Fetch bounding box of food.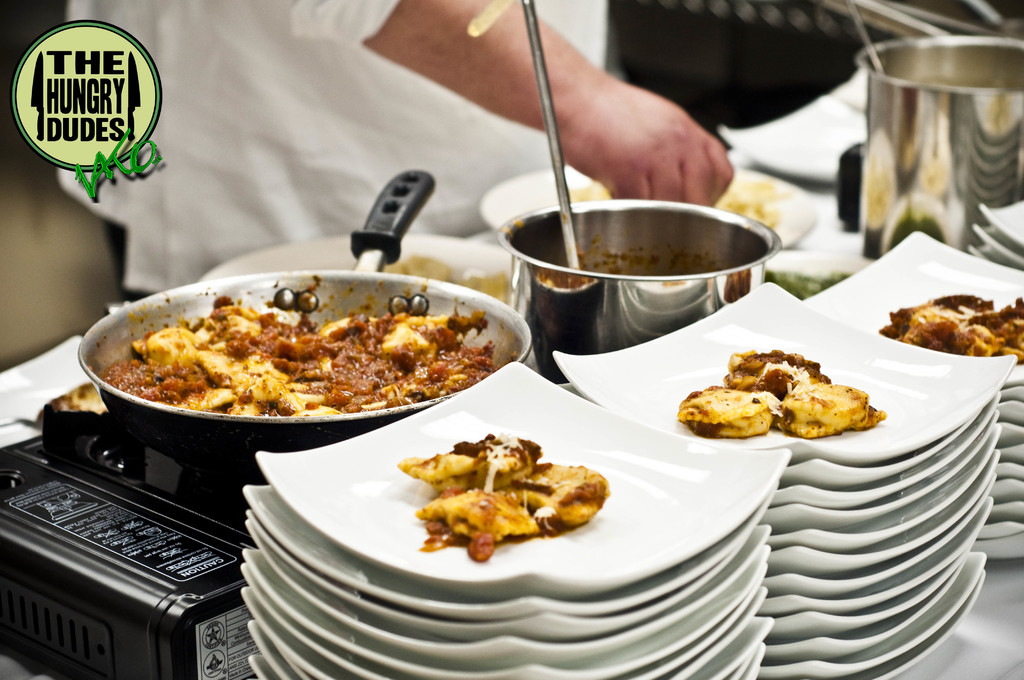
Bbox: BBox(569, 248, 726, 270).
